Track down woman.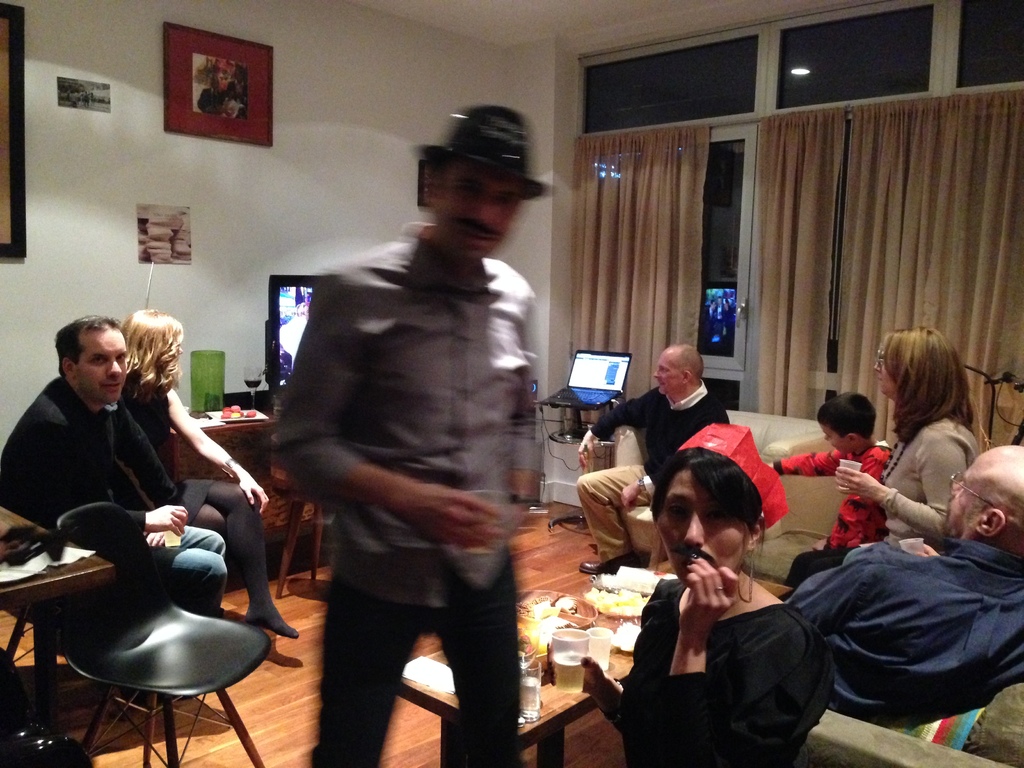
Tracked to (left=786, top=328, right=978, bottom=602).
